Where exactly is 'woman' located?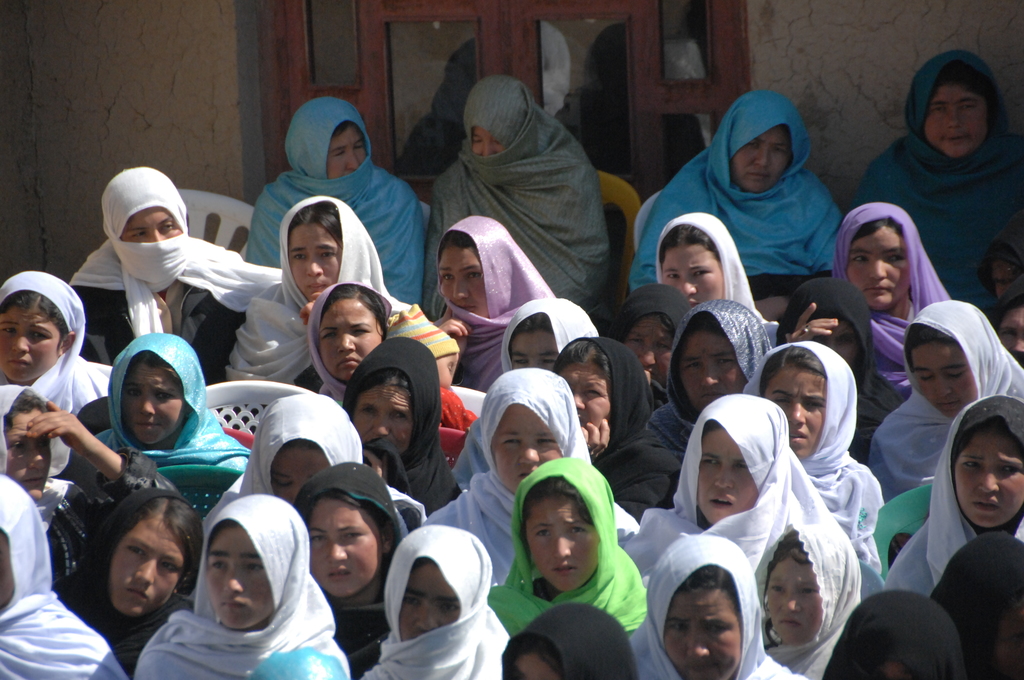
Its bounding box is (x1=197, y1=389, x2=423, y2=530).
